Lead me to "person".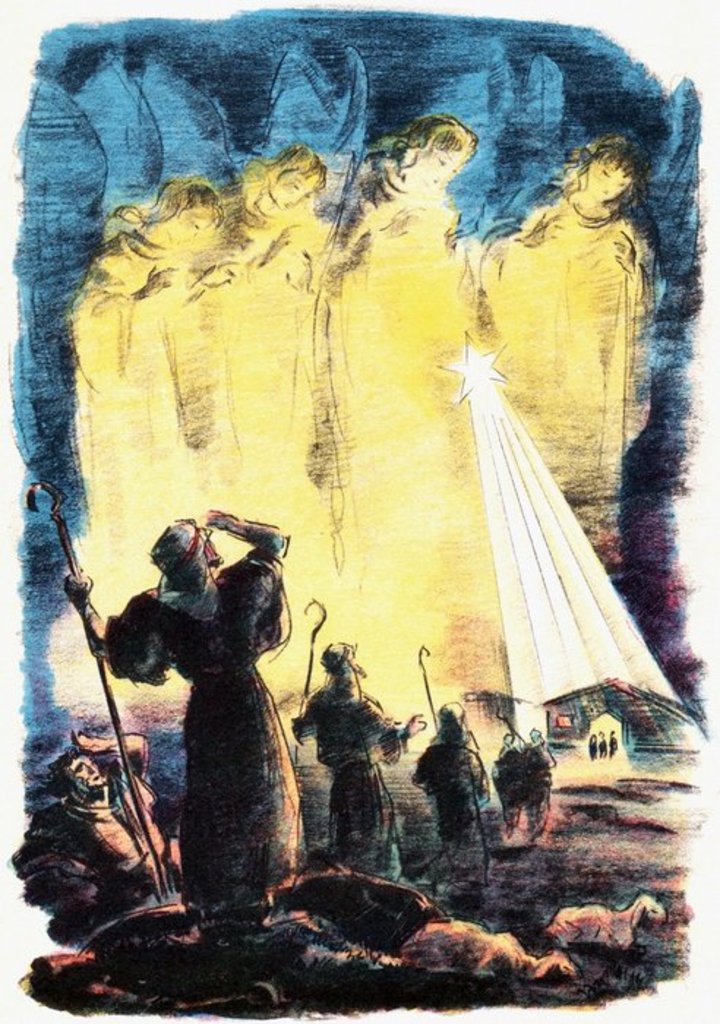
Lead to 288, 638, 426, 881.
